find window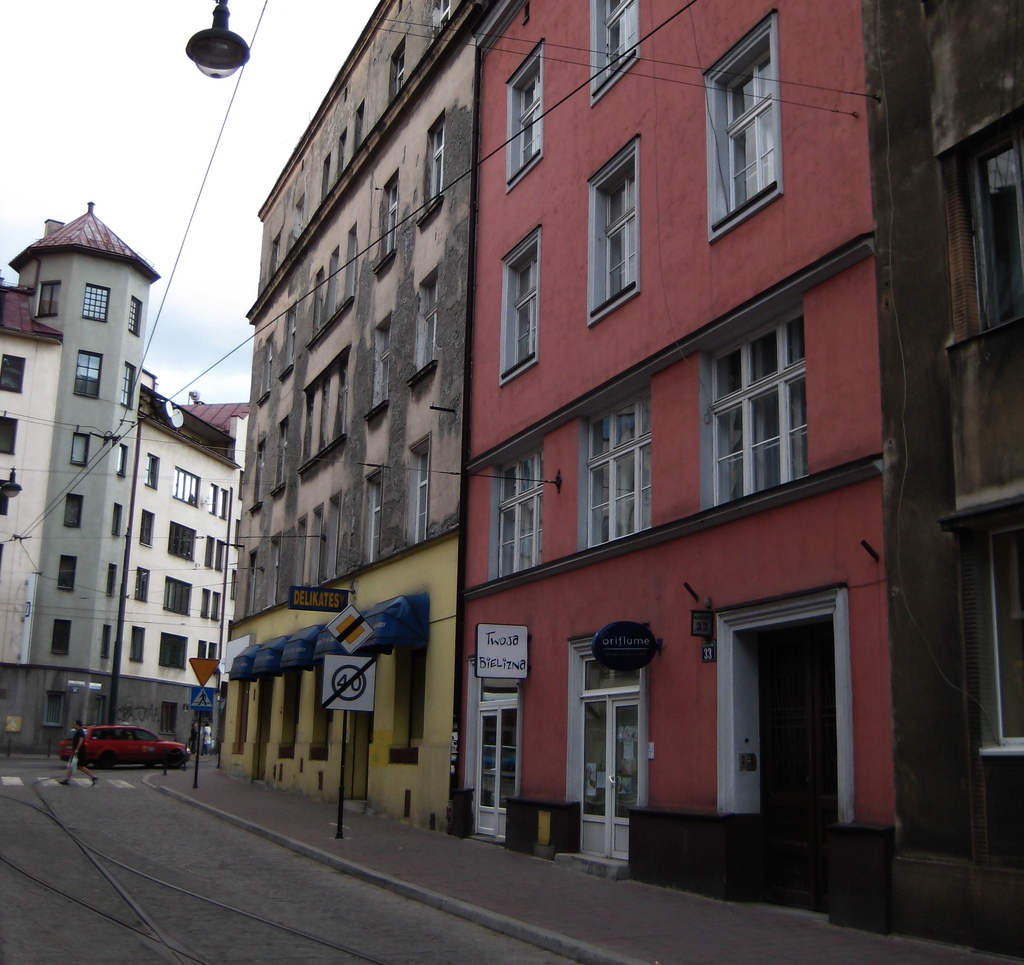
rect(73, 350, 101, 400)
